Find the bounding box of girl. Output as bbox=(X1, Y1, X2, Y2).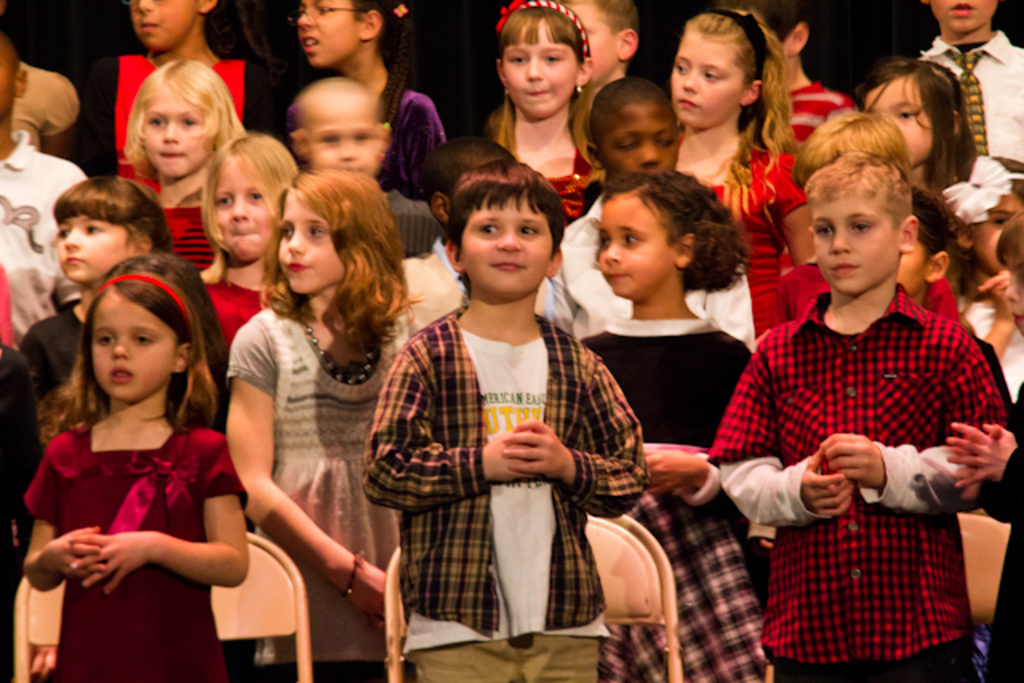
bbox=(864, 51, 979, 194).
